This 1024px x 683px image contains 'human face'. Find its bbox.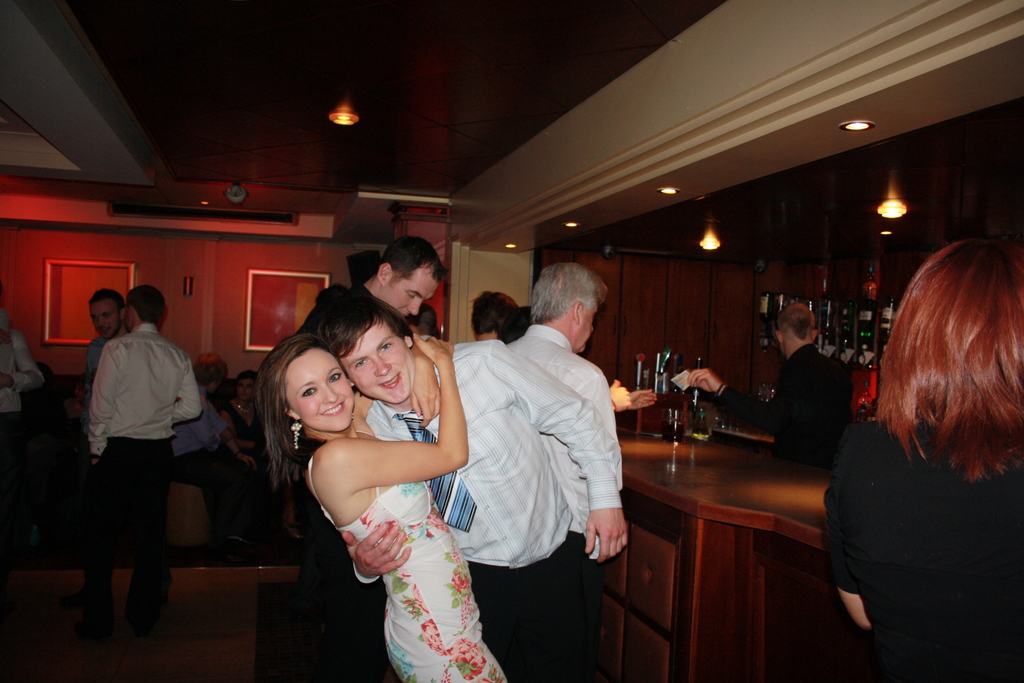
(x1=572, y1=299, x2=596, y2=353).
